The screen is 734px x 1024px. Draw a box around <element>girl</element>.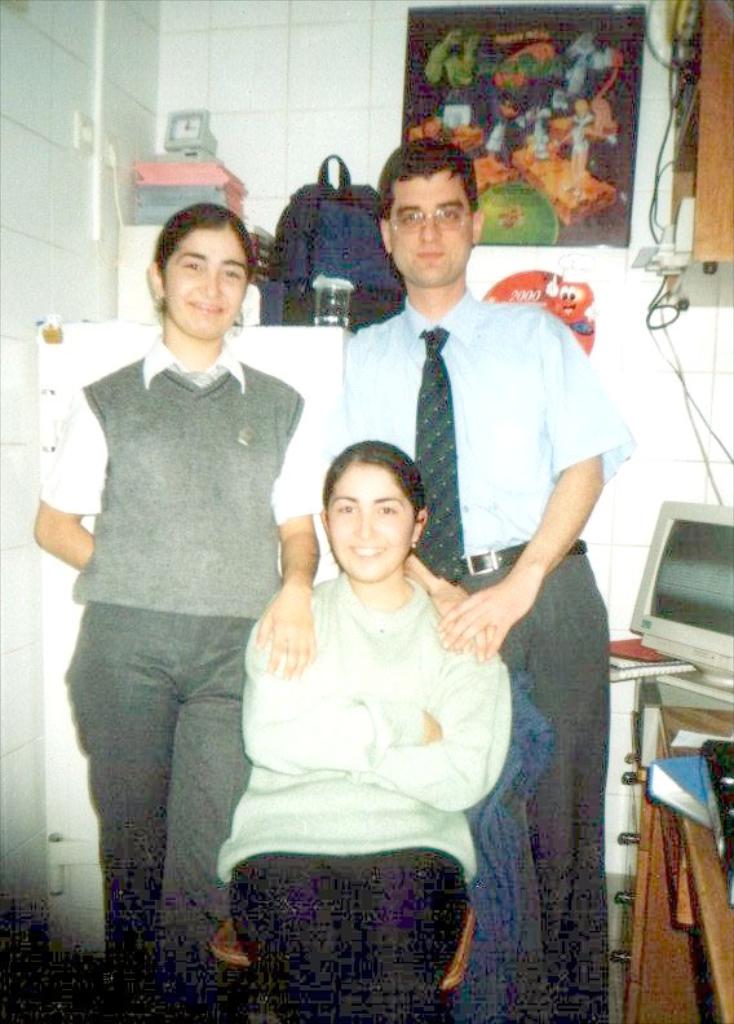
{"left": 218, "top": 441, "right": 512, "bottom": 1023}.
